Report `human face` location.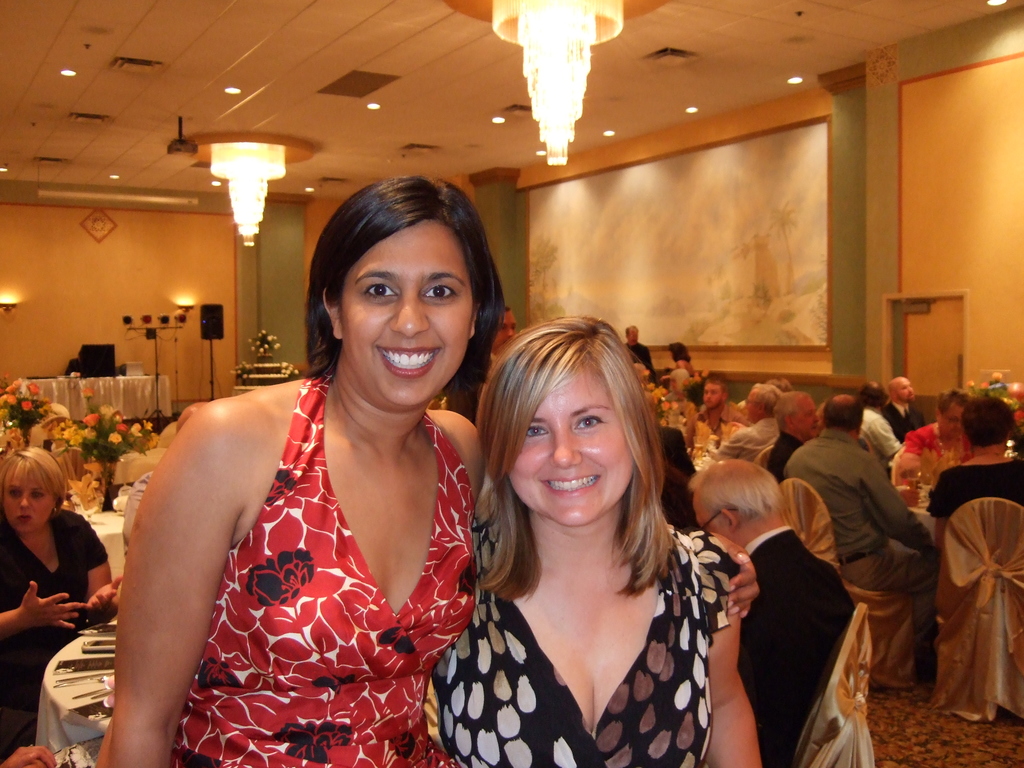
Report: (744, 392, 764, 421).
